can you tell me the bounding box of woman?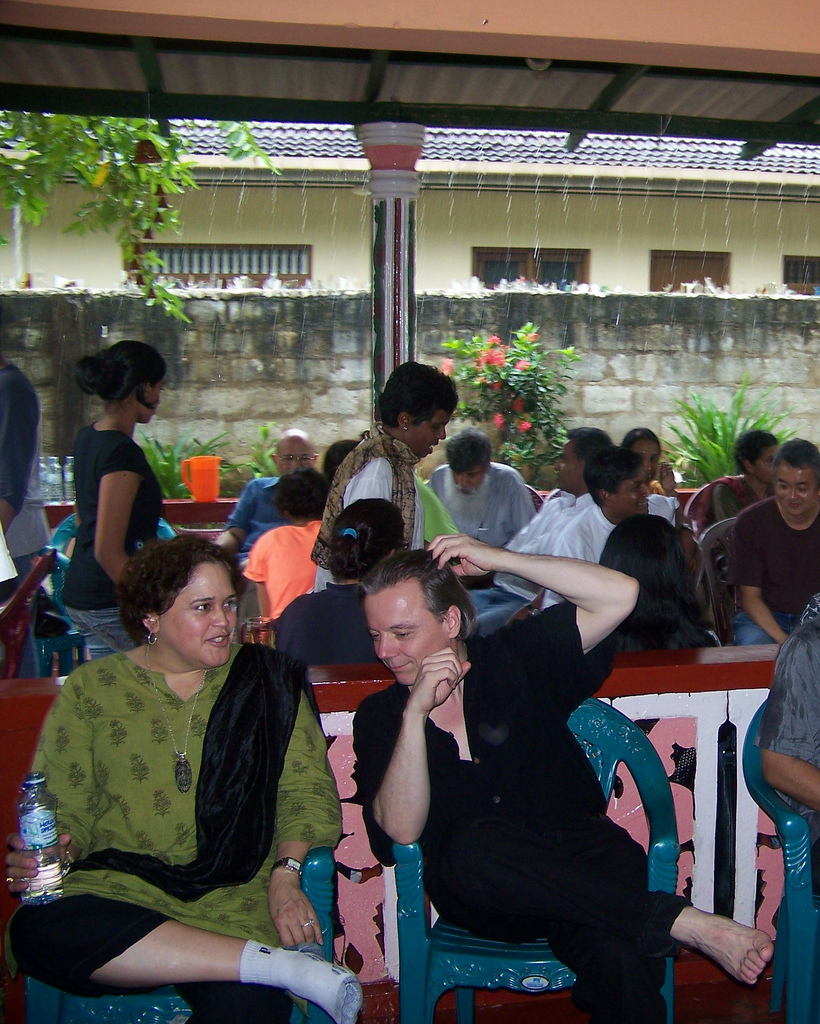
pyautogui.locateOnScreen(629, 426, 681, 504).
